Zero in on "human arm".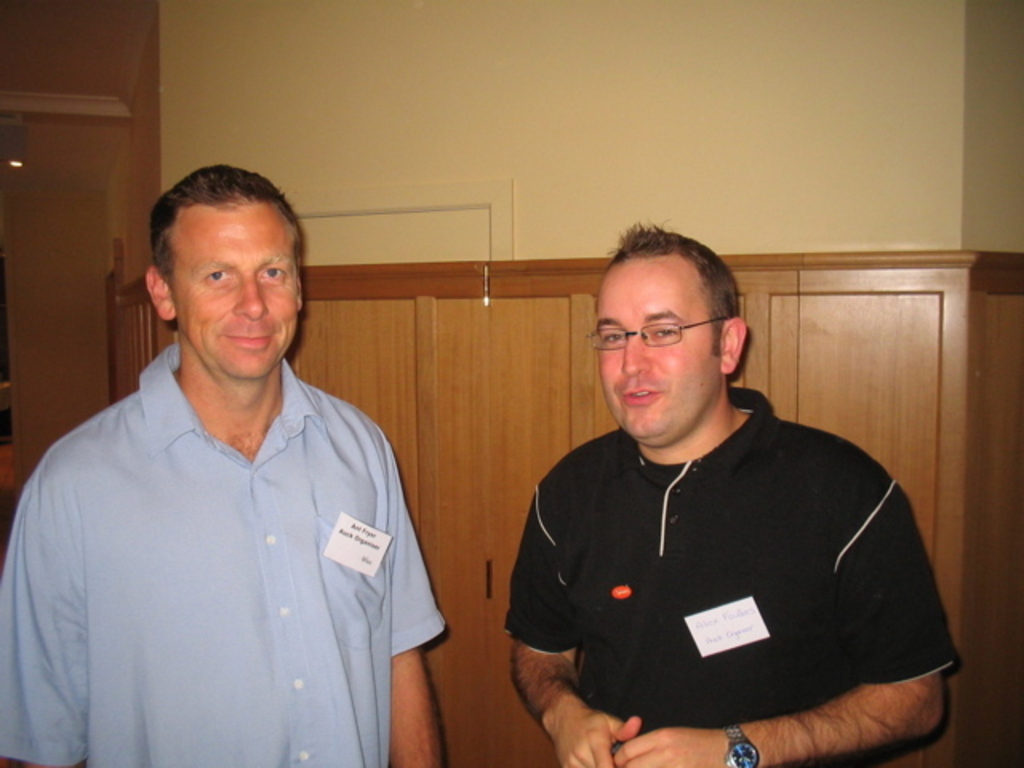
Zeroed in: left=613, top=470, right=958, bottom=766.
